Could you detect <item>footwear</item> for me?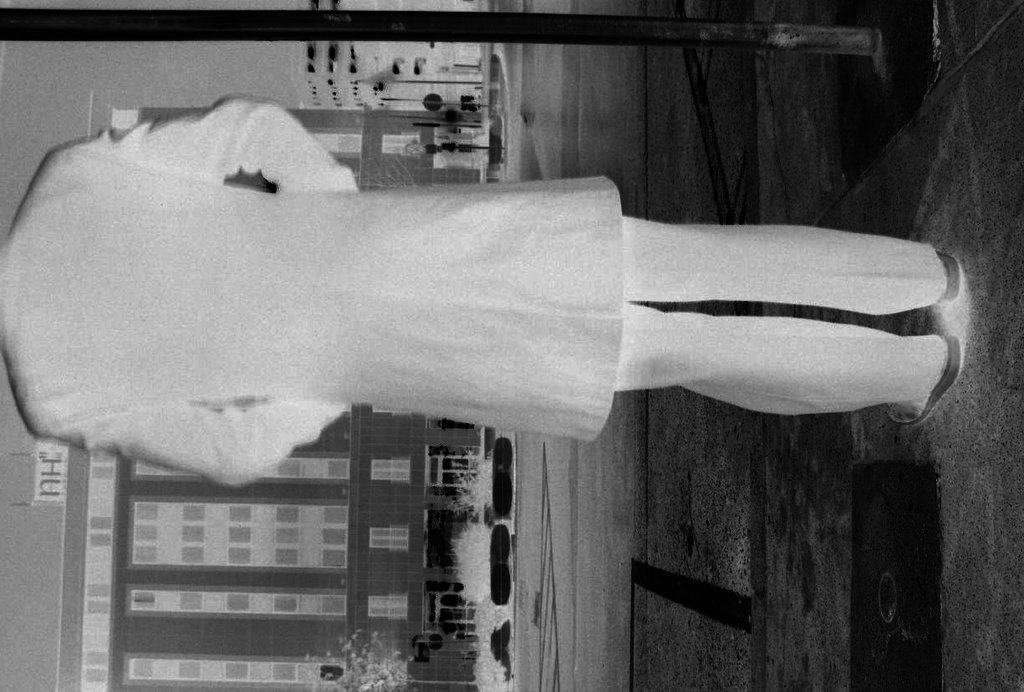
Detection result: crop(937, 250, 960, 303).
